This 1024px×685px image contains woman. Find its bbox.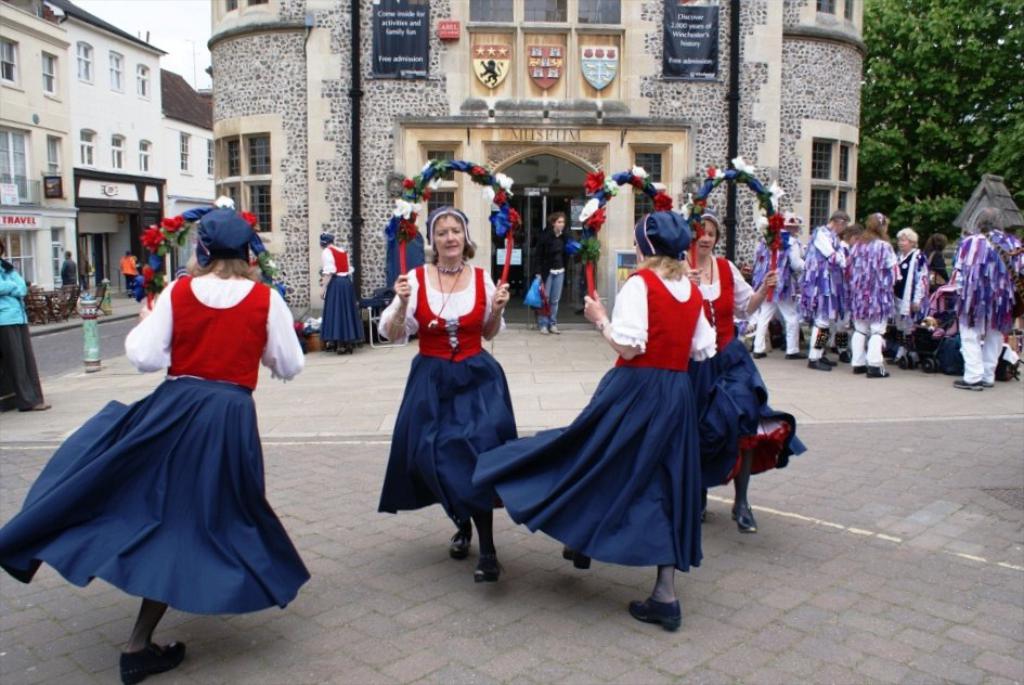
{"x1": 377, "y1": 205, "x2": 517, "y2": 581}.
